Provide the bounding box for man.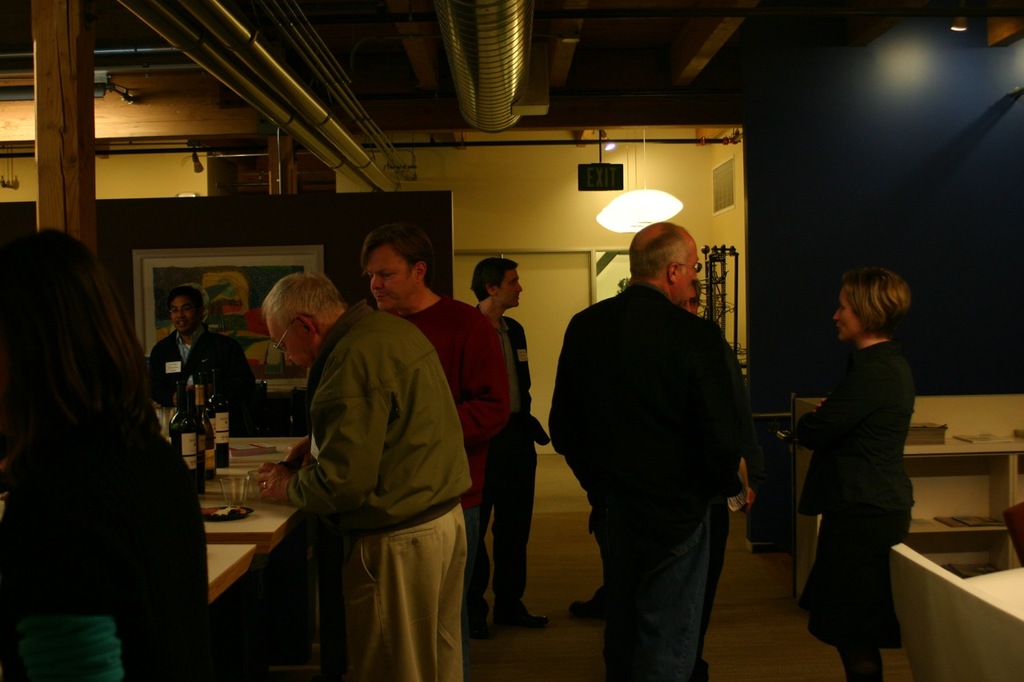
(574, 285, 800, 672).
